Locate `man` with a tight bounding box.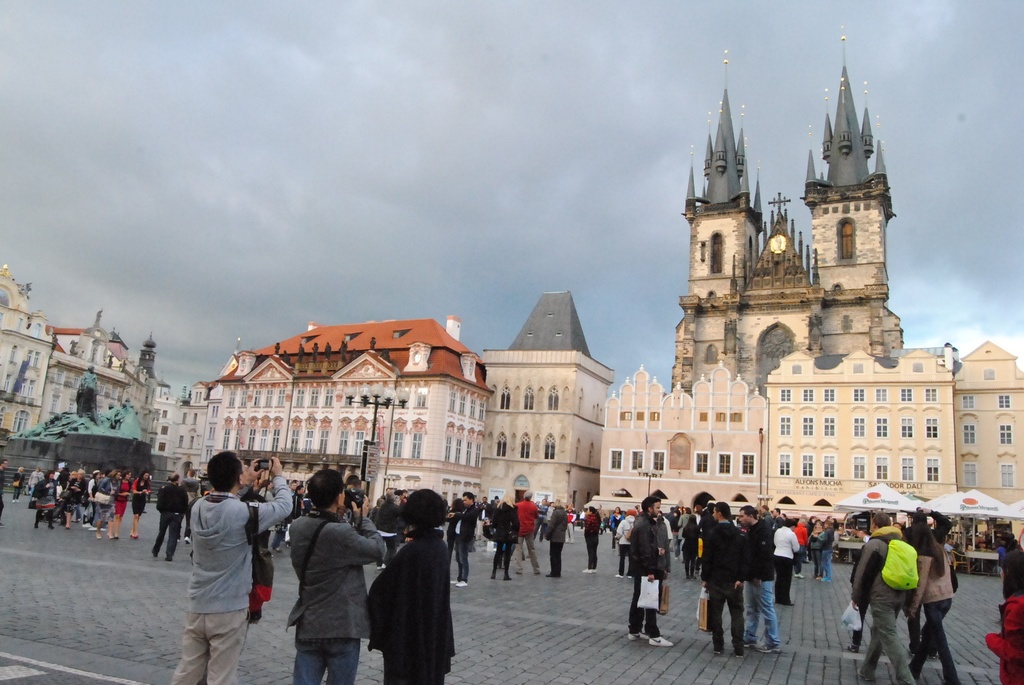
Rect(150, 472, 190, 562).
